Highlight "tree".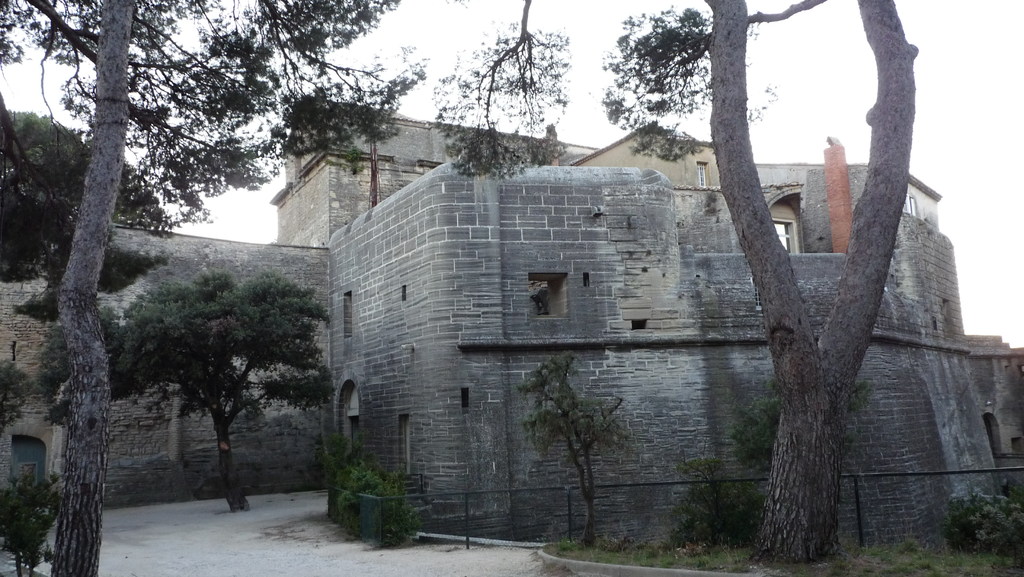
Highlighted region: x1=519, y1=349, x2=639, y2=548.
